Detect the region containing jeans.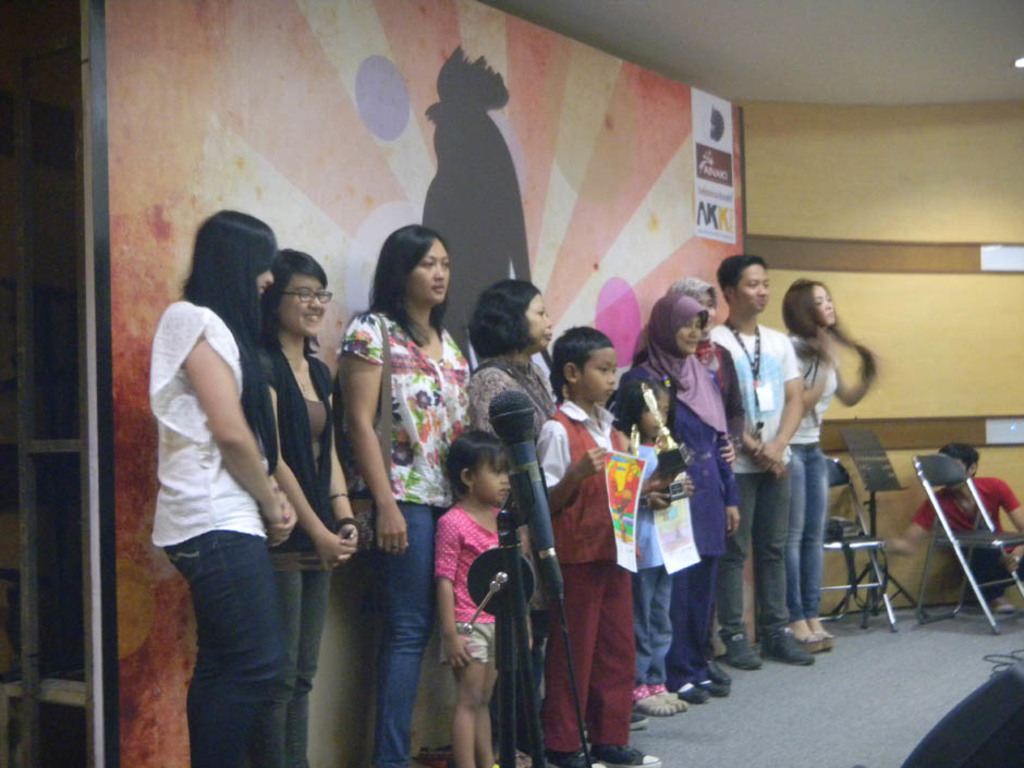
(x1=781, y1=437, x2=840, y2=618).
